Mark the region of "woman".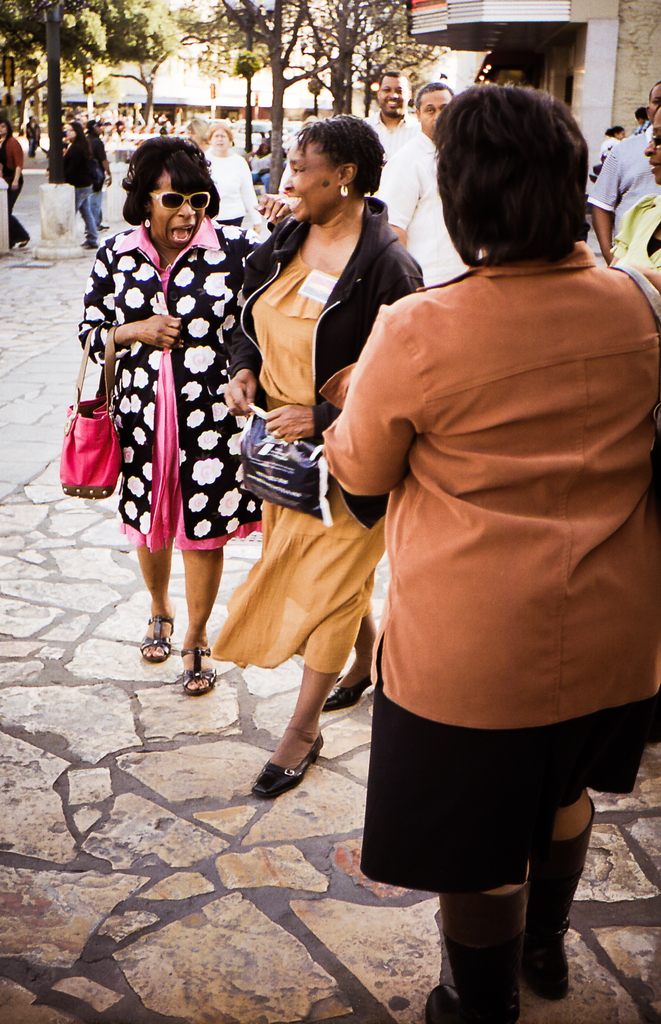
Region: bbox=(216, 94, 439, 784).
